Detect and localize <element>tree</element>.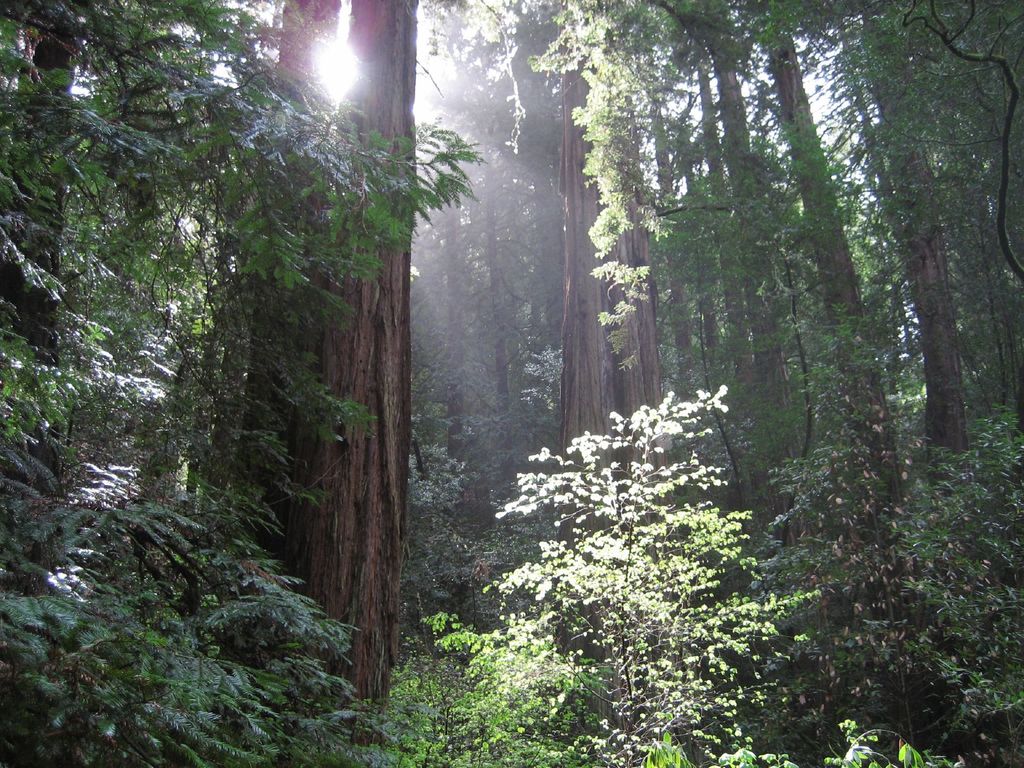
Localized at (234,0,417,748).
